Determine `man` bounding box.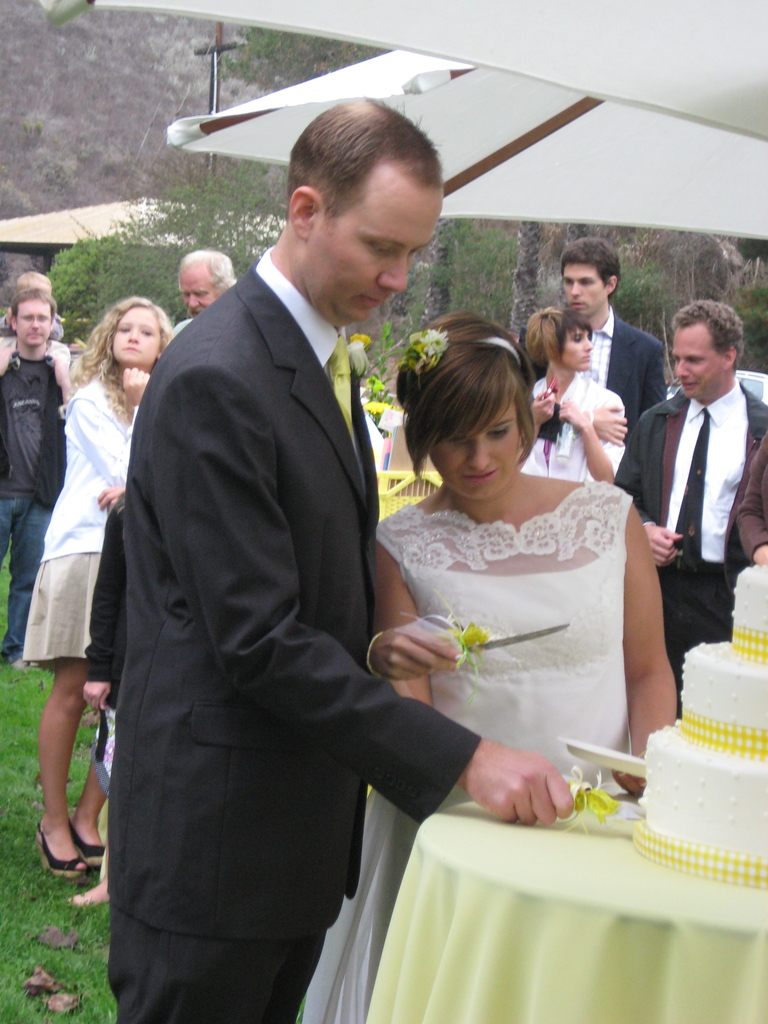
Determined: [733,433,767,563].
